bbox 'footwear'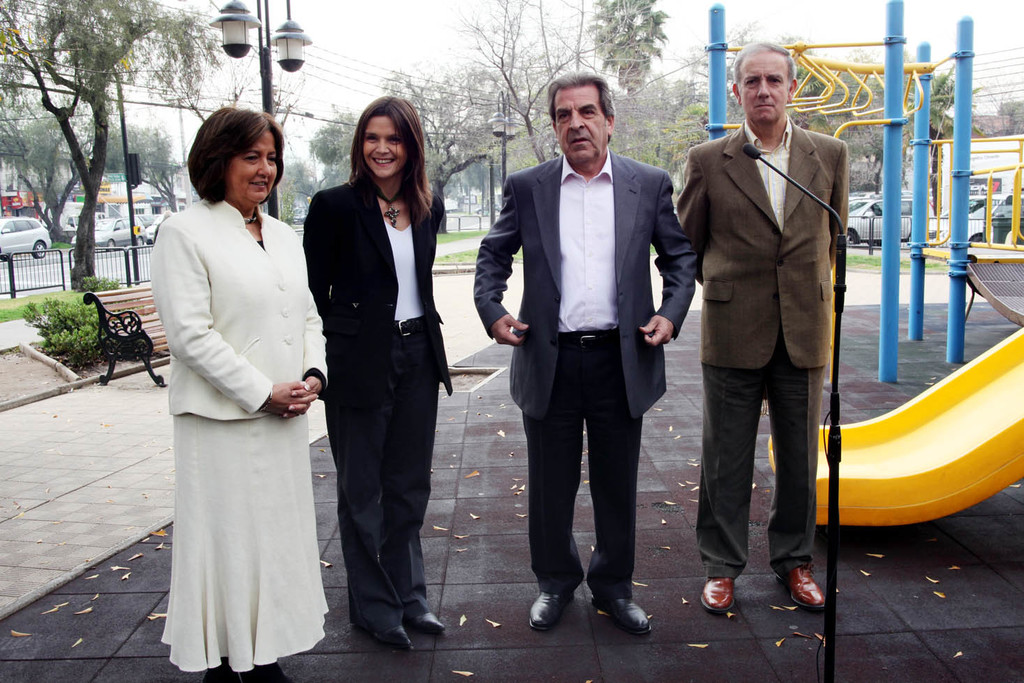
(369, 624, 410, 648)
